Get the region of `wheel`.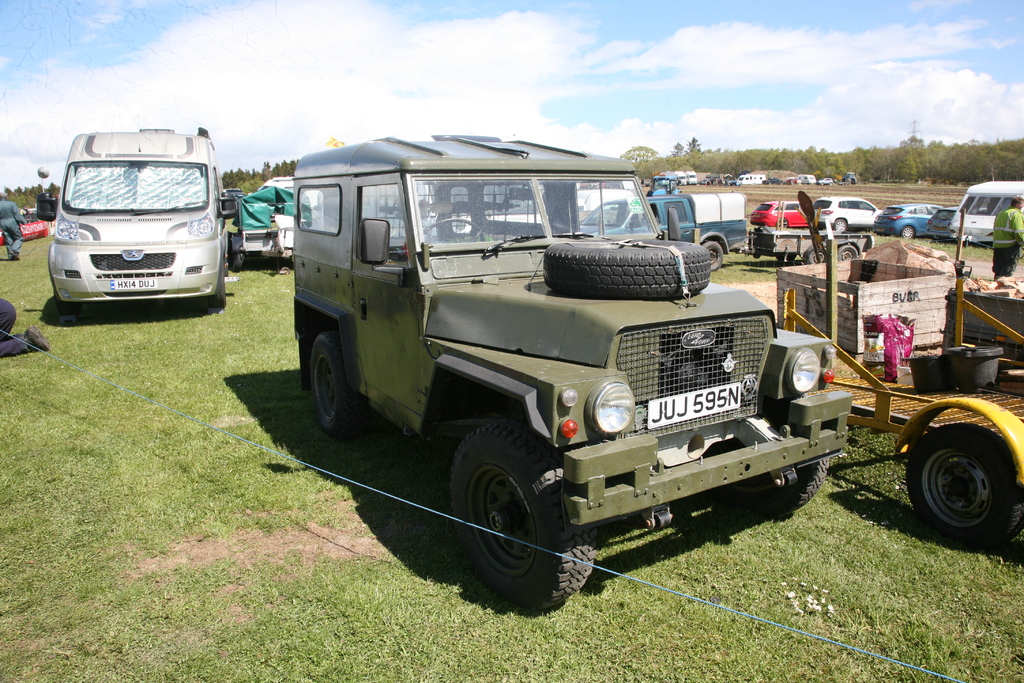
(left=836, top=243, right=866, bottom=263).
